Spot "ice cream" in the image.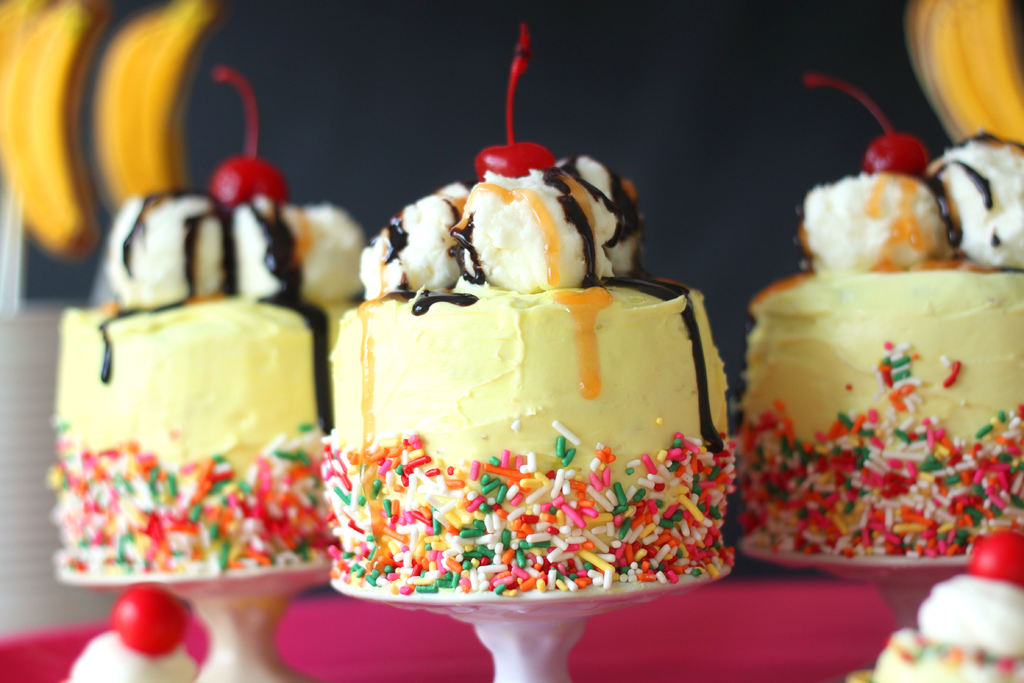
"ice cream" found at box=[849, 522, 1023, 682].
